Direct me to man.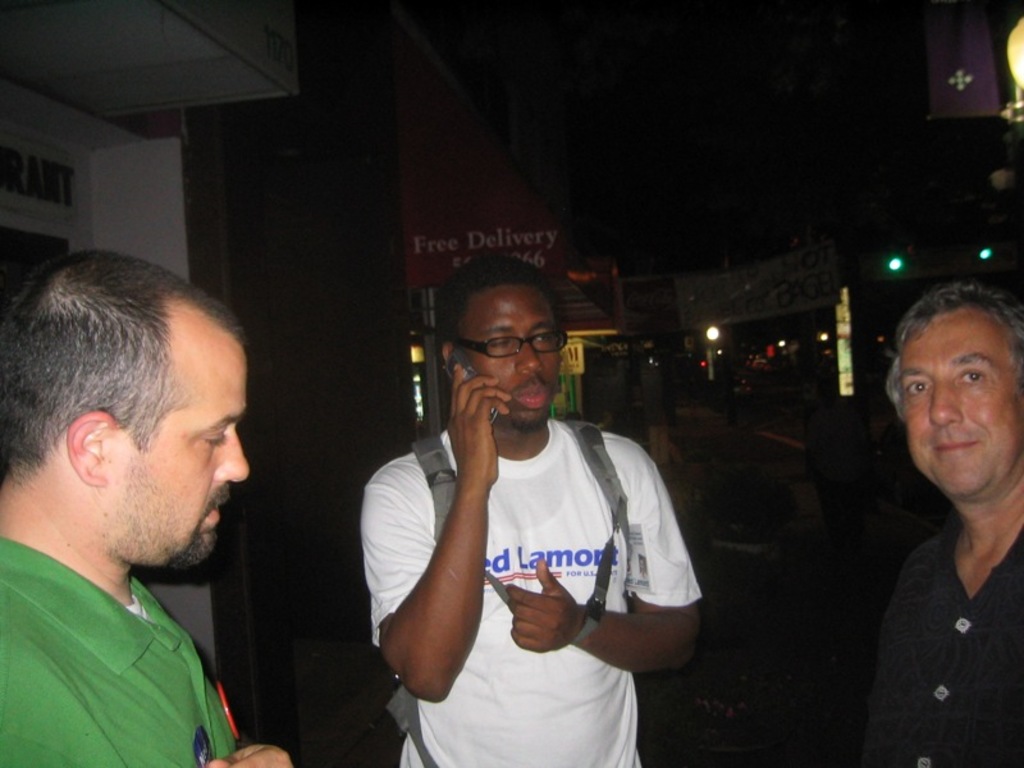
Direction: Rect(658, 339, 722, 444).
